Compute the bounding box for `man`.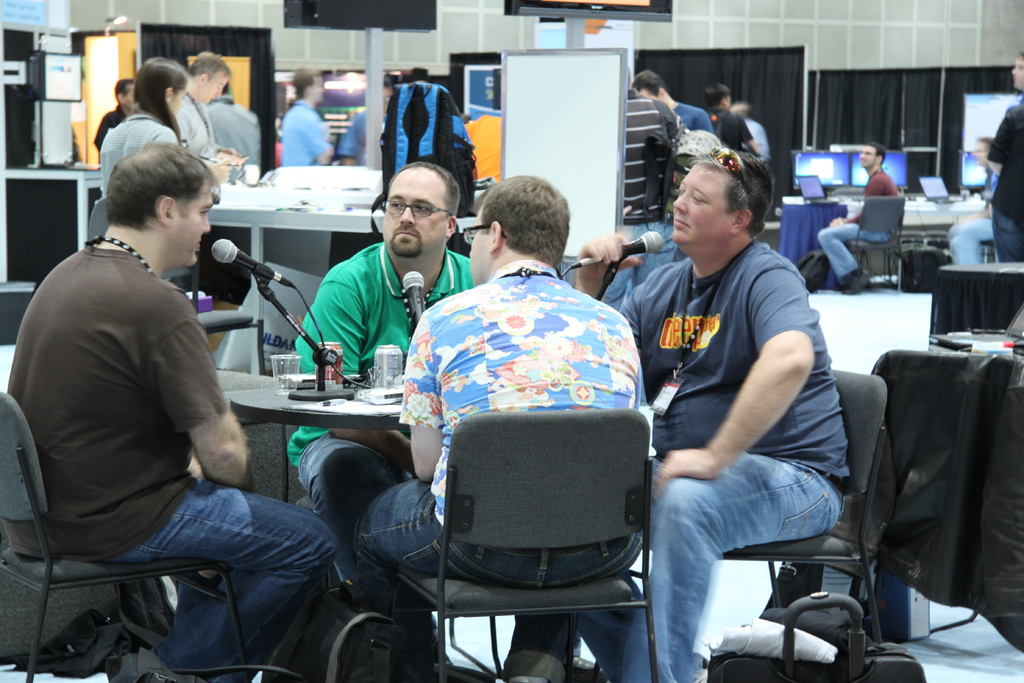
pyautogui.locateOnScreen(164, 48, 254, 179).
